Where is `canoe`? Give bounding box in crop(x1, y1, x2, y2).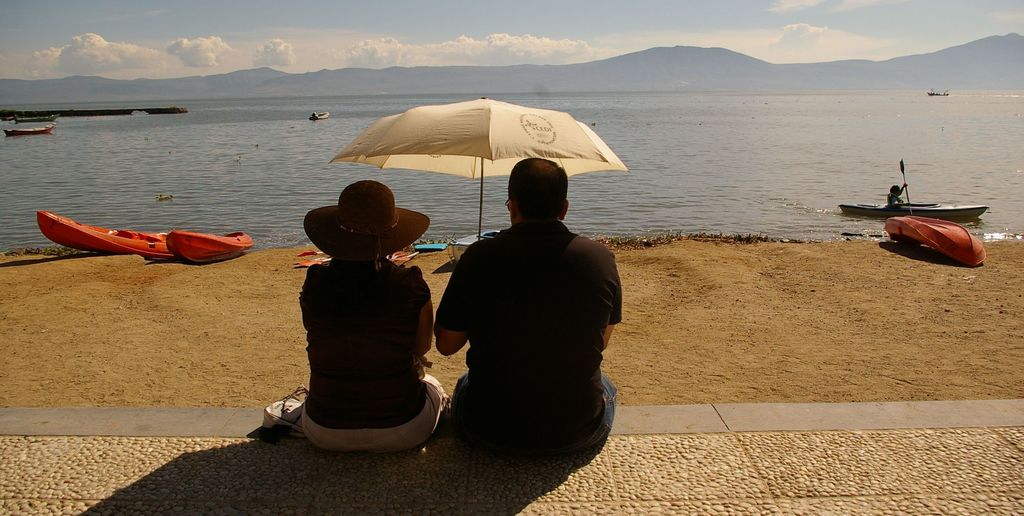
crop(33, 206, 172, 261).
